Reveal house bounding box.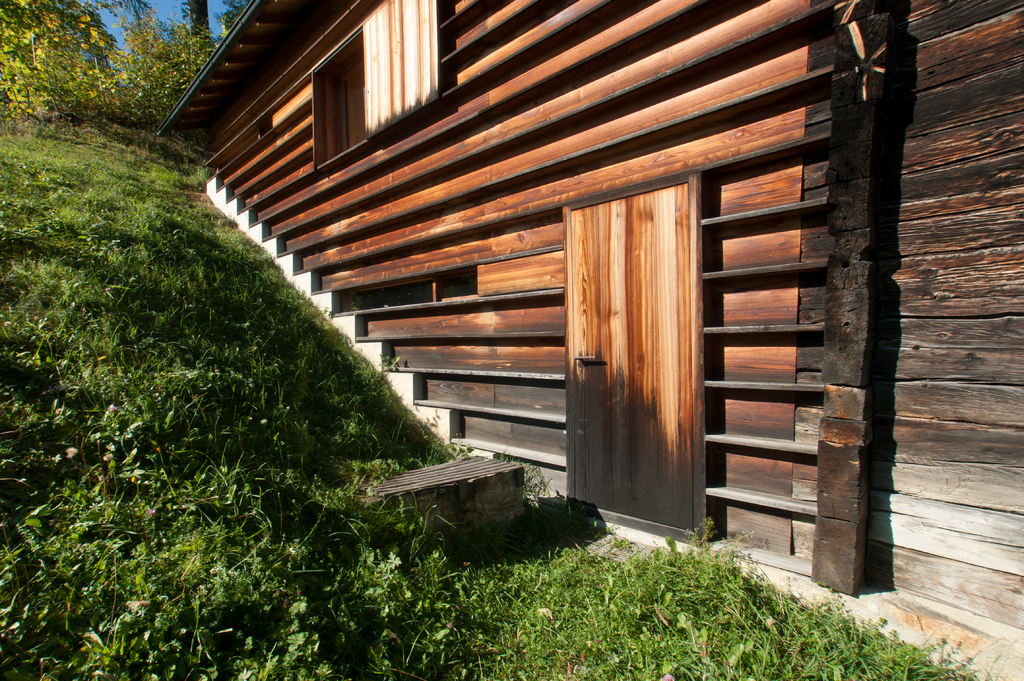
Revealed: [154, 0, 1023, 662].
